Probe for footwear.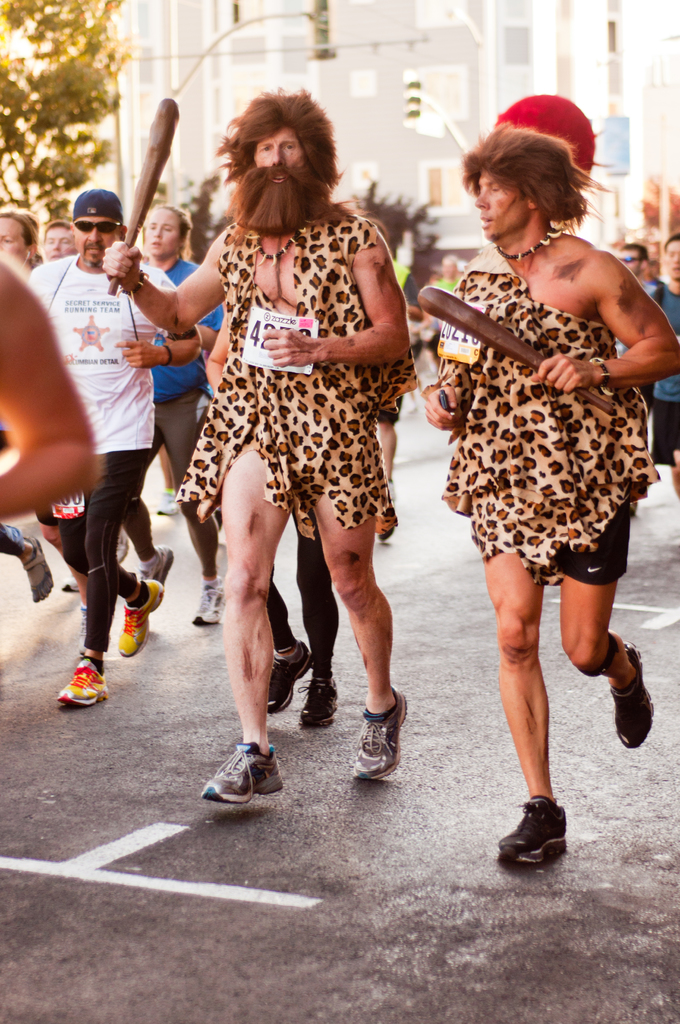
Probe result: left=140, top=545, right=177, bottom=588.
